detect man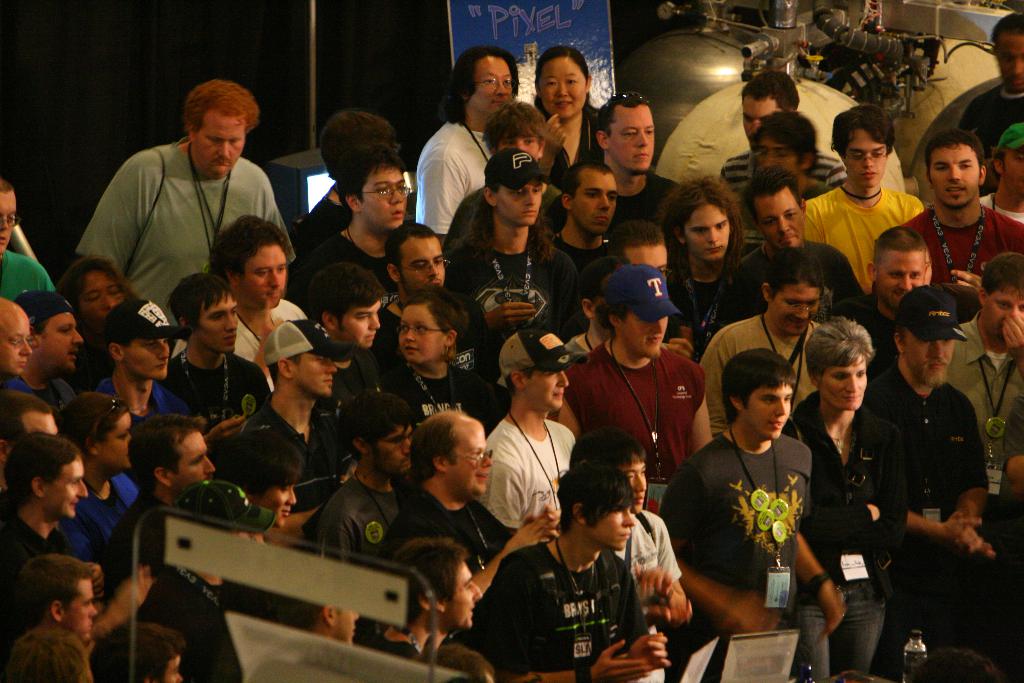
bbox=[594, 90, 682, 220]
